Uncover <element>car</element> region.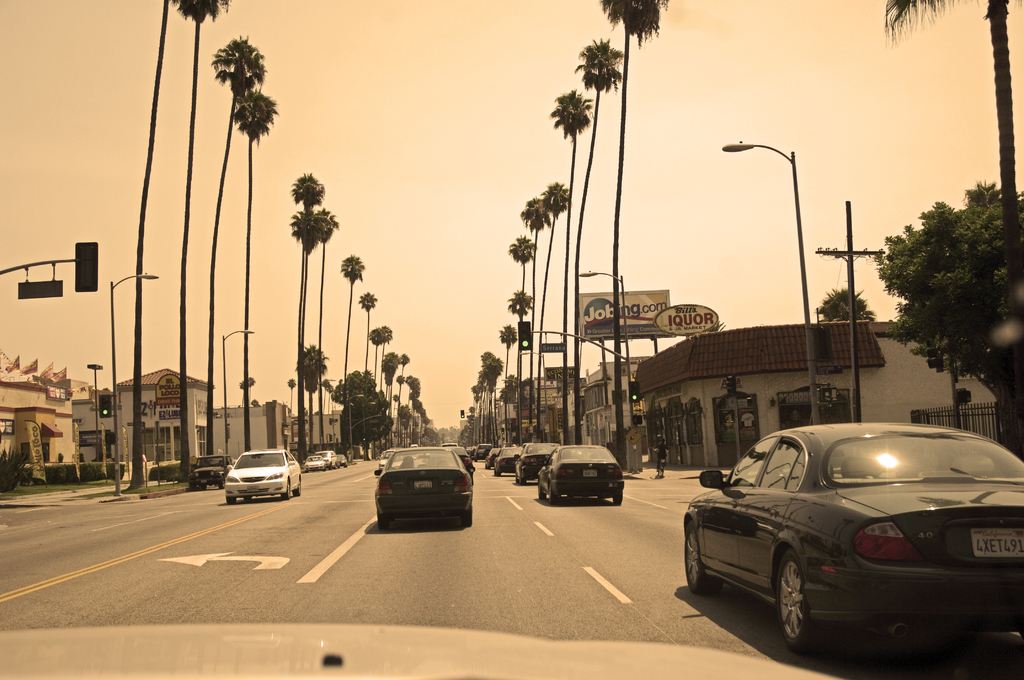
Uncovered: region(223, 446, 302, 506).
